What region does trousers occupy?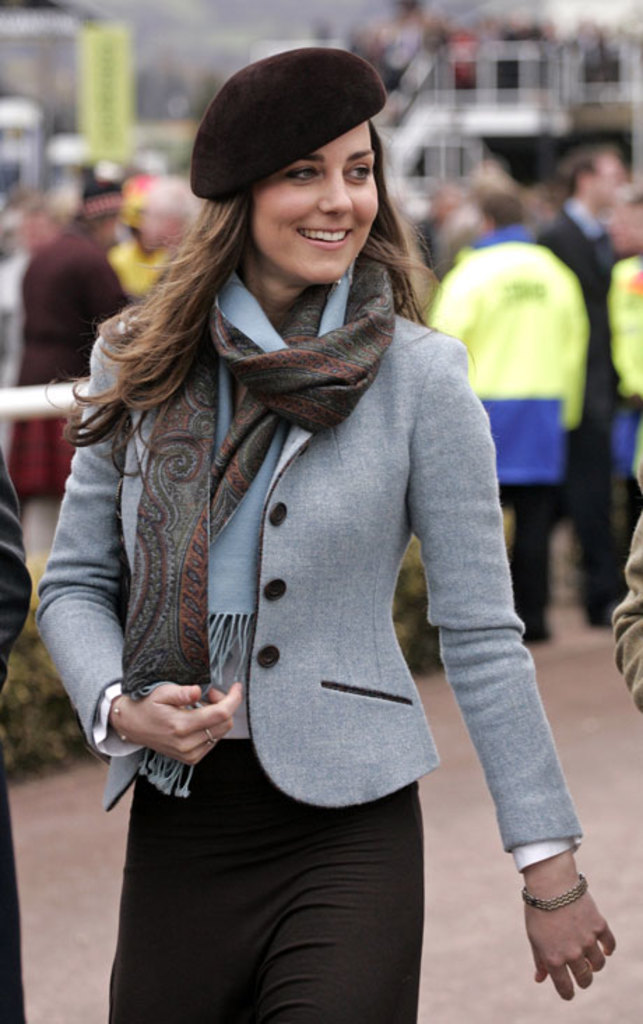
87:759:477:1003.
